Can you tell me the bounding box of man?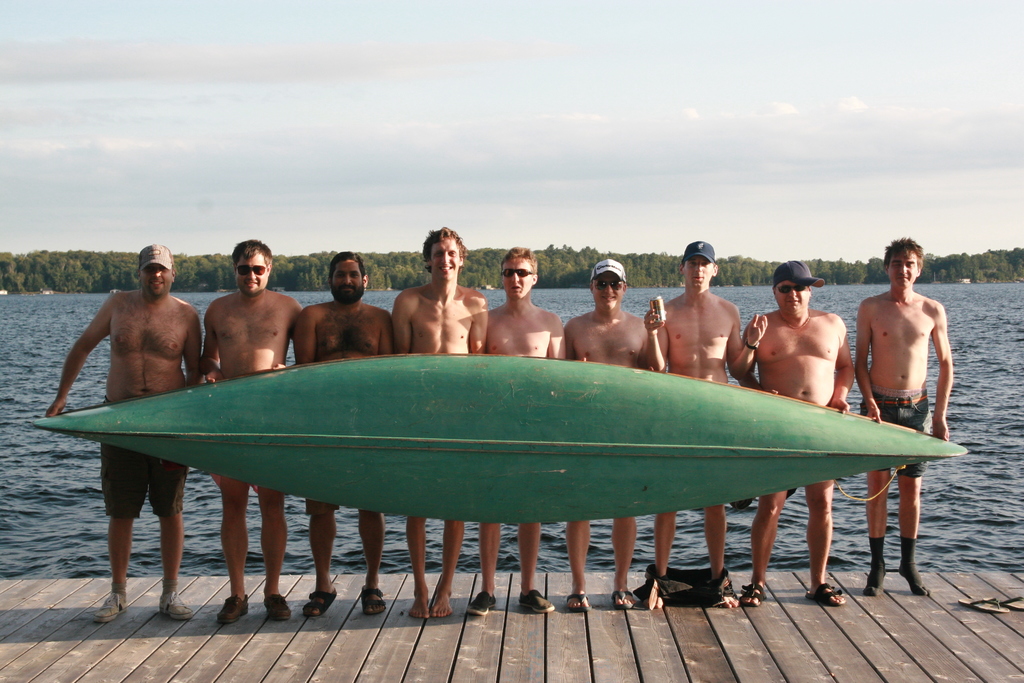
[741, 262, 855, 609].
